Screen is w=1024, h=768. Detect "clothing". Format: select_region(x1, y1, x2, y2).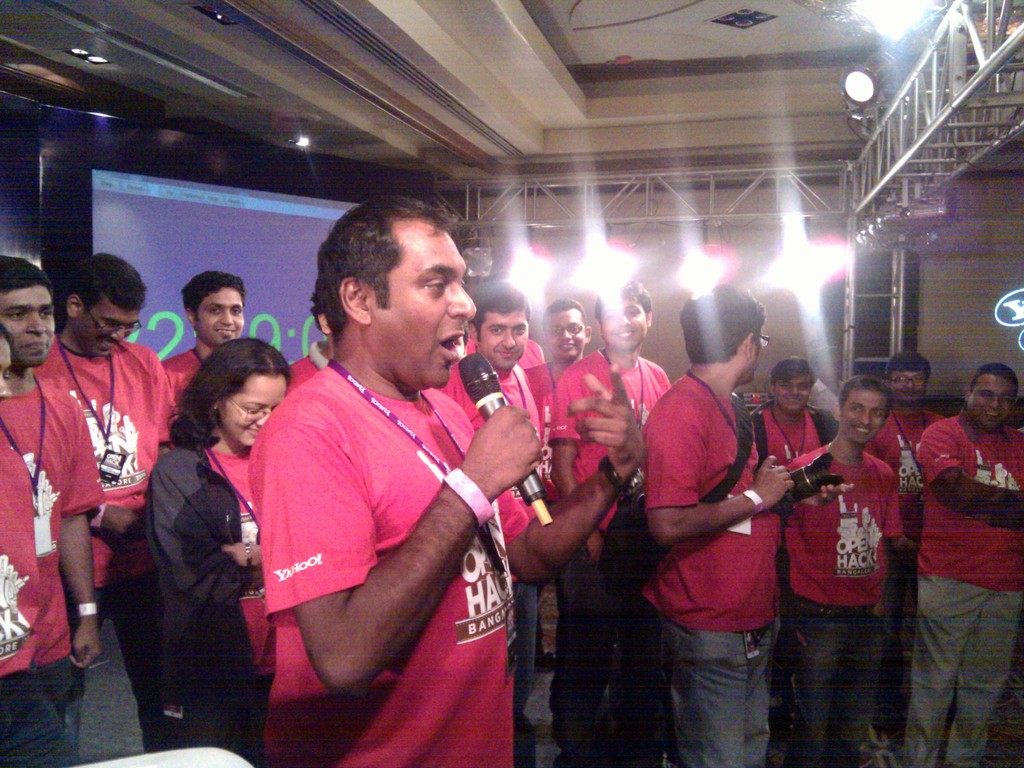
select_region(19, 331, 175, 755).
